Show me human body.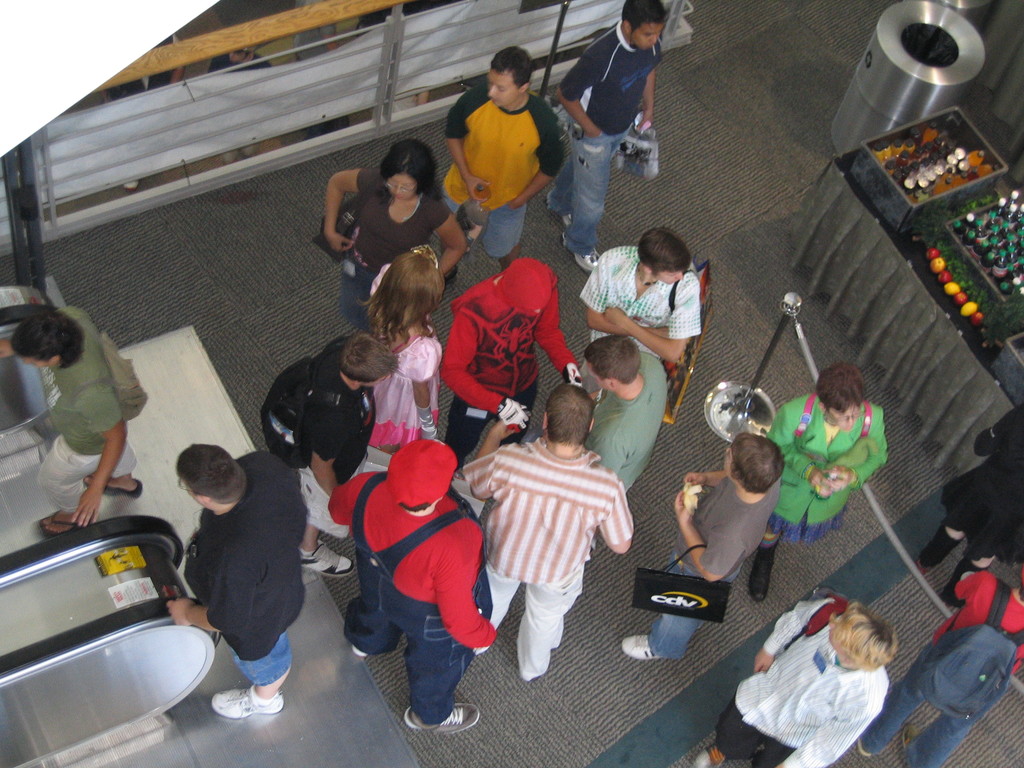
human body is here: region(863, 575, 1023, 764).
